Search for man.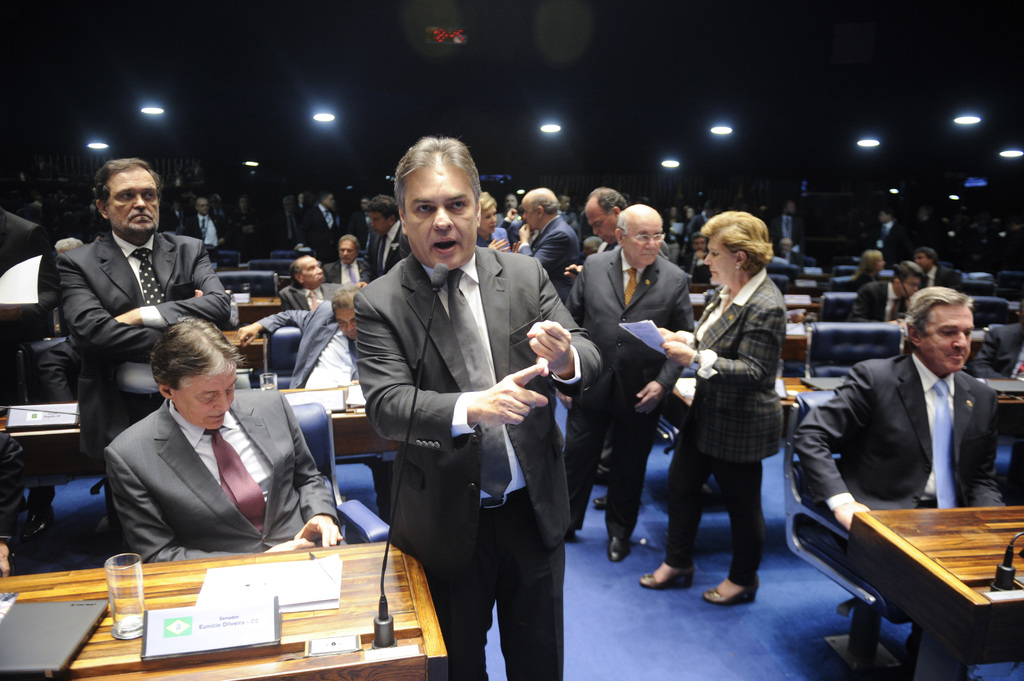
Found at <box>58,155,230,555</box>.
